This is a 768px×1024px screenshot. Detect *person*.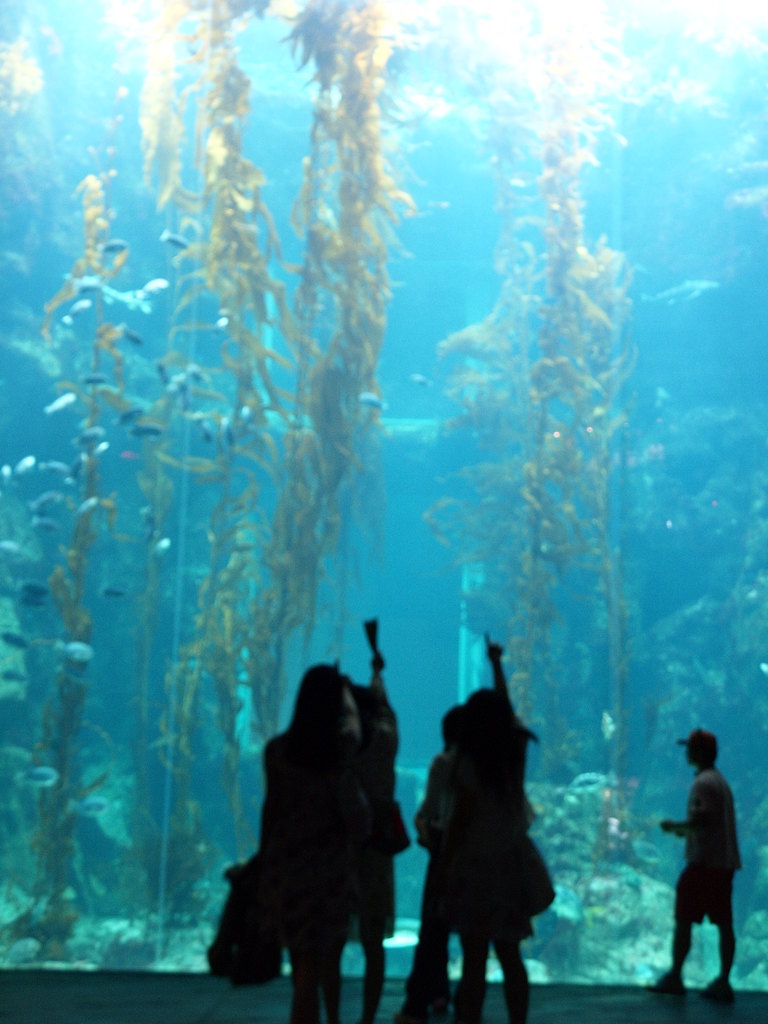
(left=394, top=627, right=563, bottom=1010).
